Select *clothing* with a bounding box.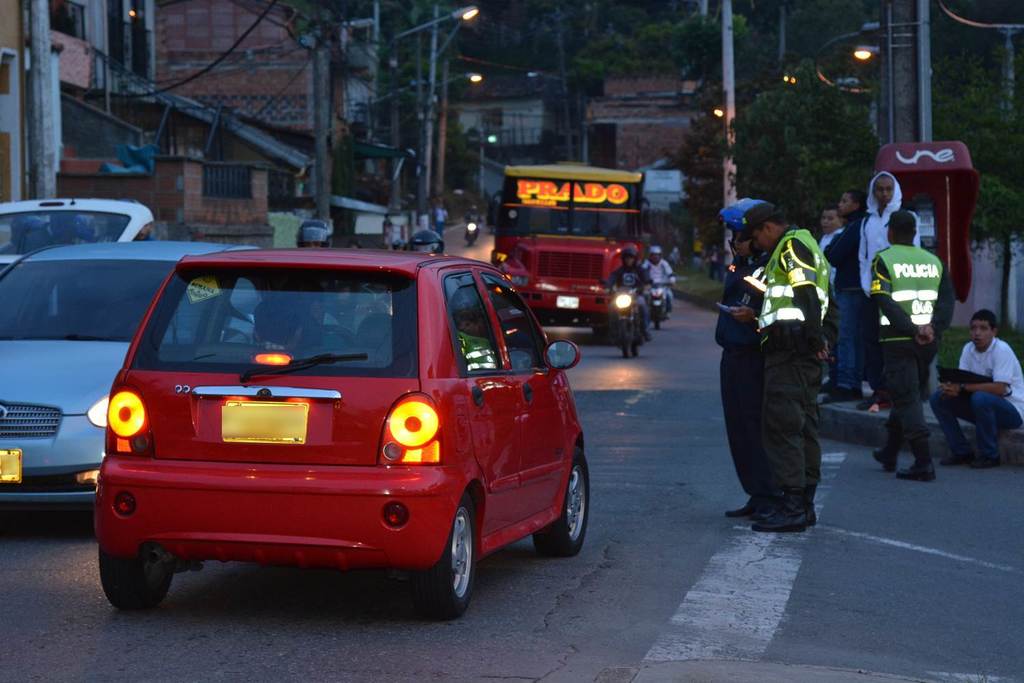
bbox=[644, 266, 677, 290].
